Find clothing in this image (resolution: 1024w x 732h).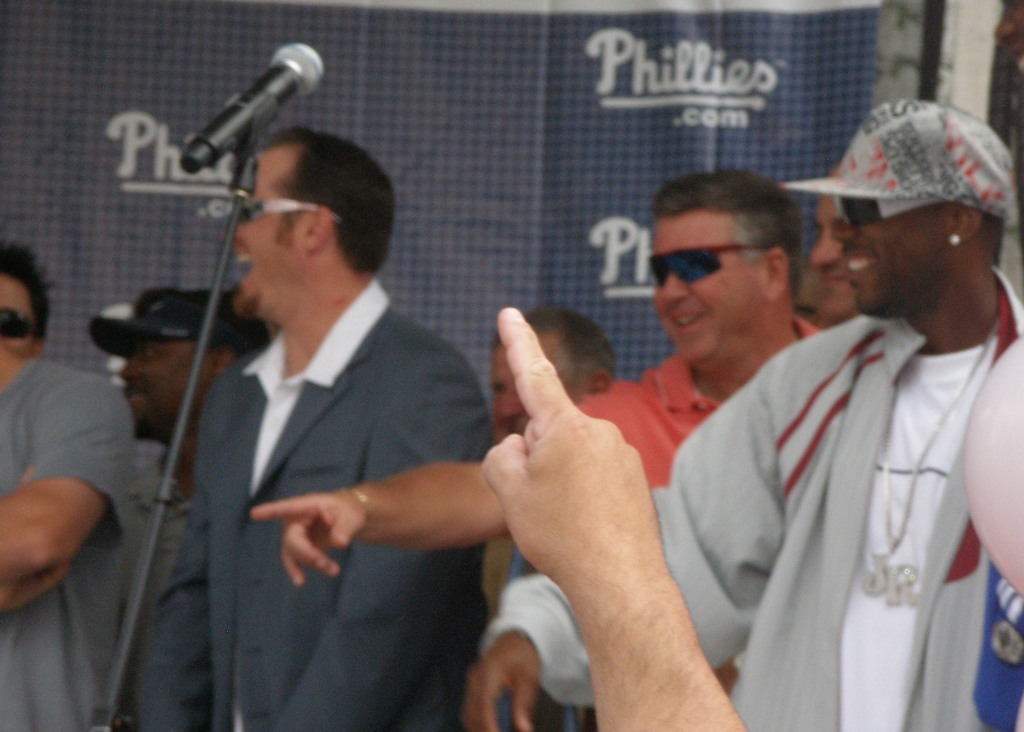
pyautogui.locateOnScreen(569, 313, 832, 488).
